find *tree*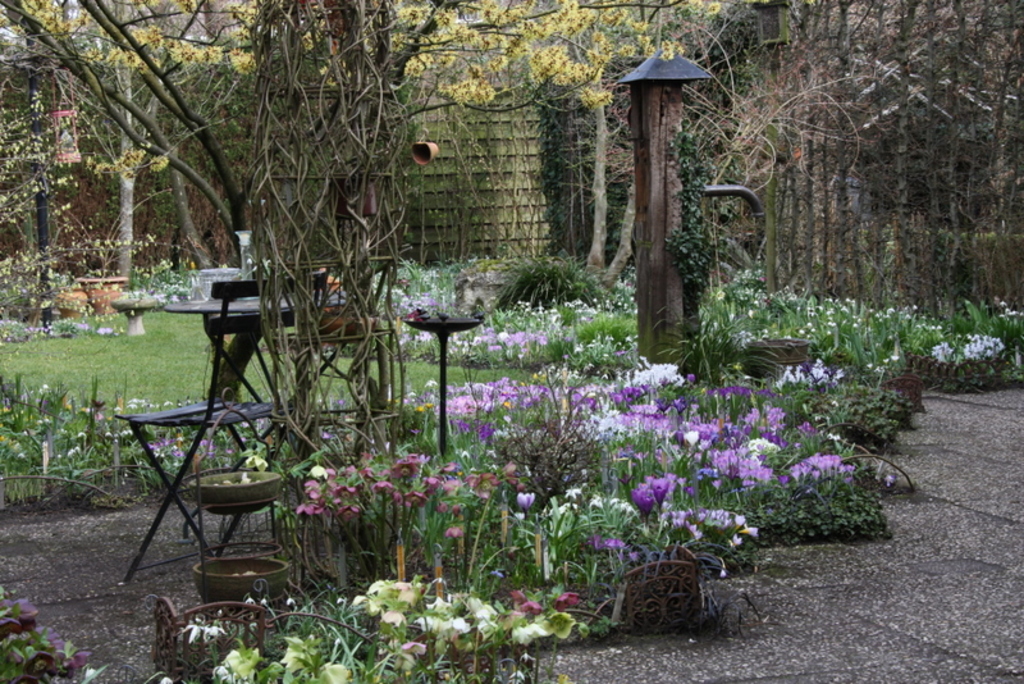
<bbox>0, 0, 276, 310</bbox>
